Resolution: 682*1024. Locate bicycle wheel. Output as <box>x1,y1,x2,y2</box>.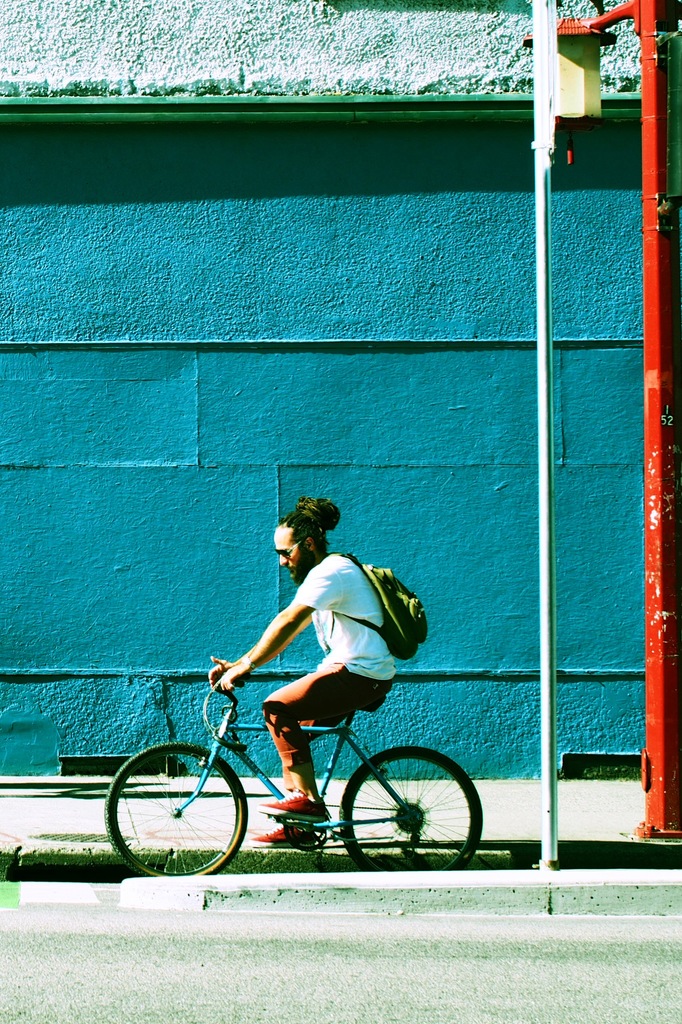
<box>337,741,479,871</box>.
